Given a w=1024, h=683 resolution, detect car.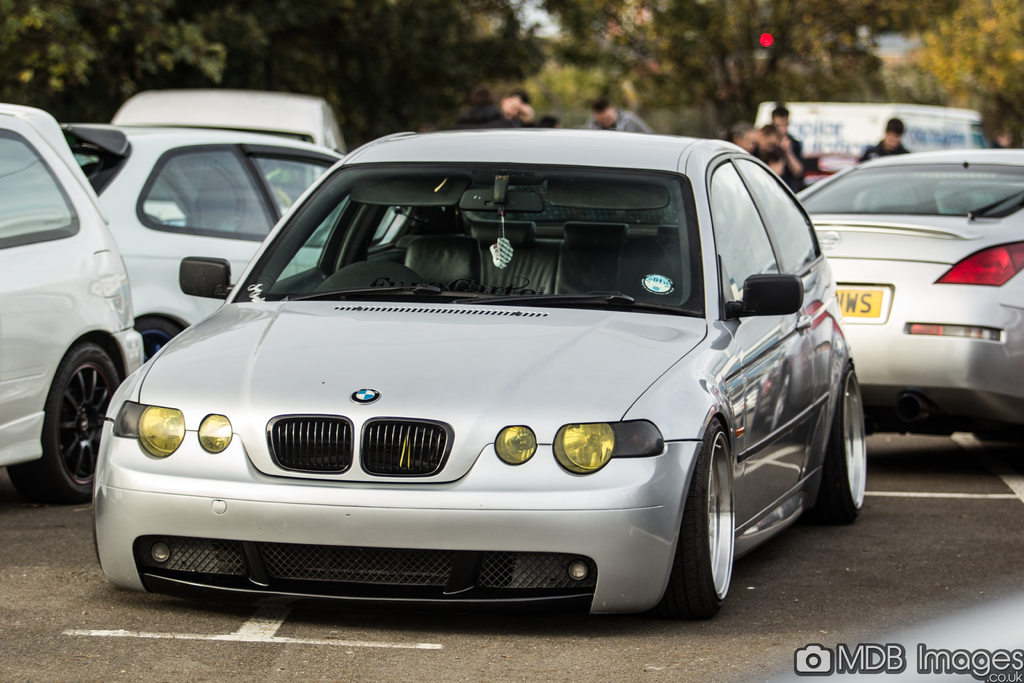
[x1=785, y1=139, x2=1023, y2=481].
